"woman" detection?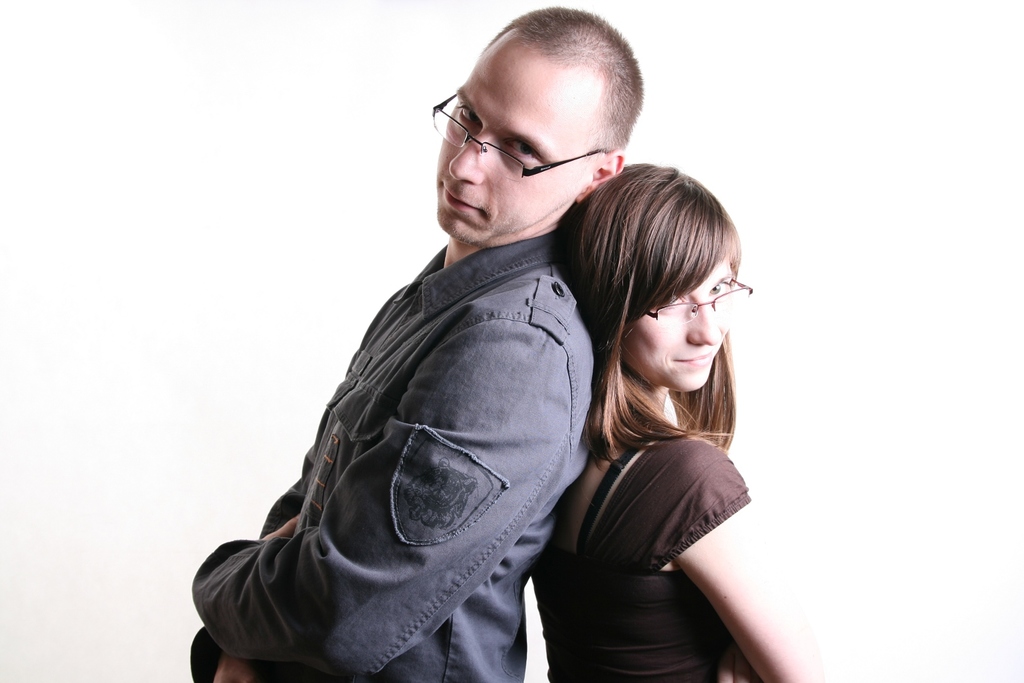
bbox(503, 219, 774, 667)
